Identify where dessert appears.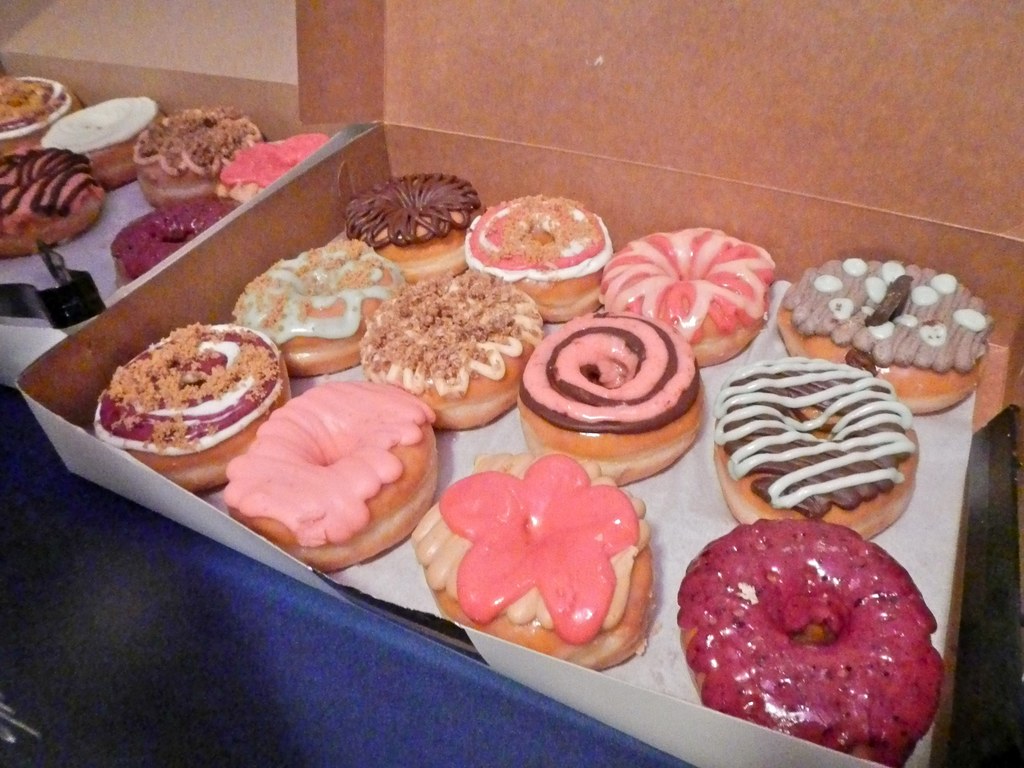
Appears at box(0, 148, 106, 259).
